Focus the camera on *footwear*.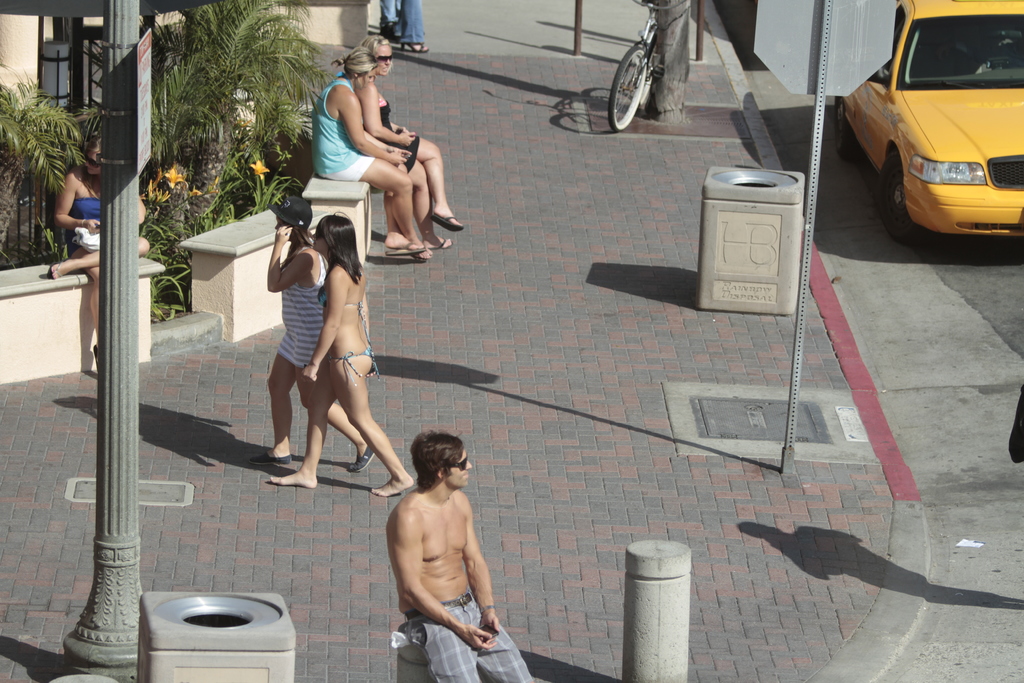
Focus region: pyautogui.locateOnScreen(253, 441, 298, 463).
